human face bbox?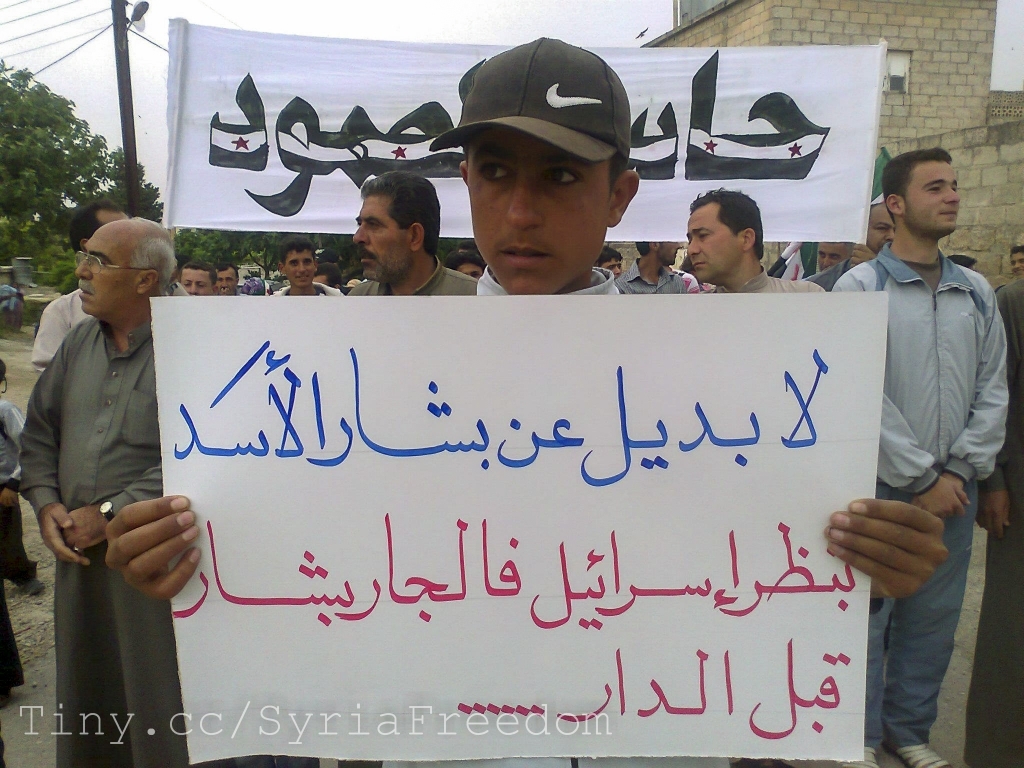
box=[684, 198, 746, 280]
